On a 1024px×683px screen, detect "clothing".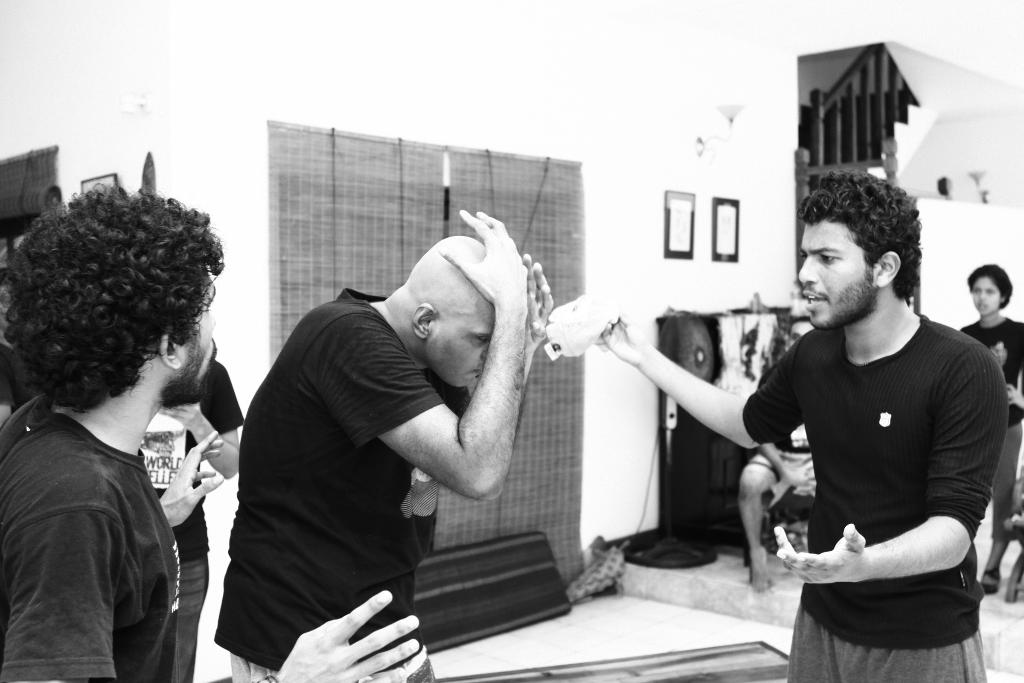
select_region(200, 290, 485, 682).
